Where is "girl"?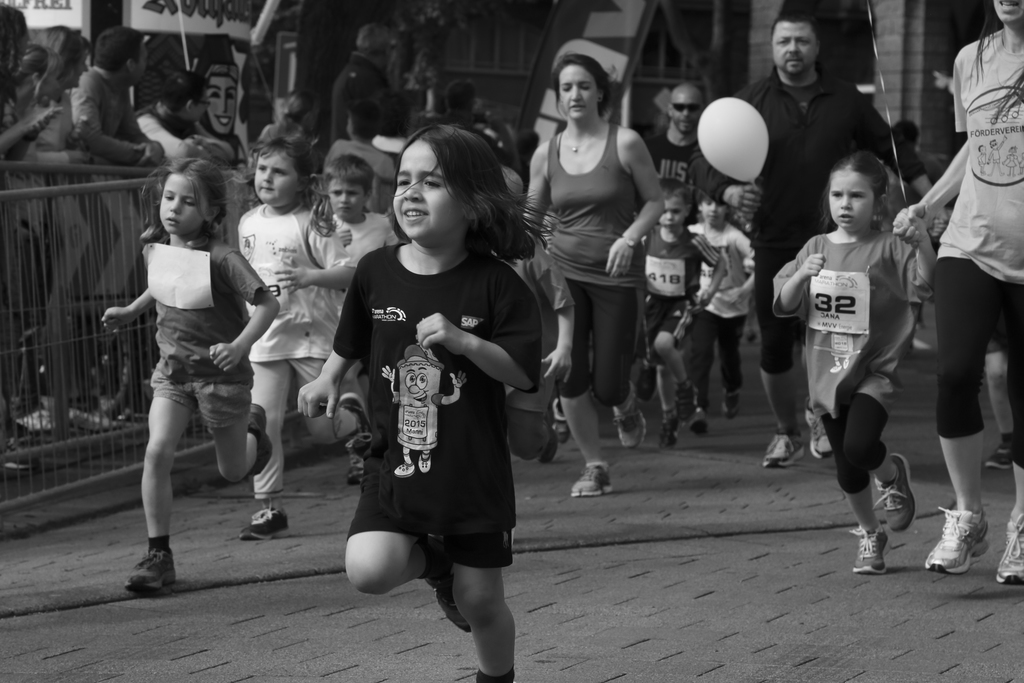
(99, 159, 269, 588).
